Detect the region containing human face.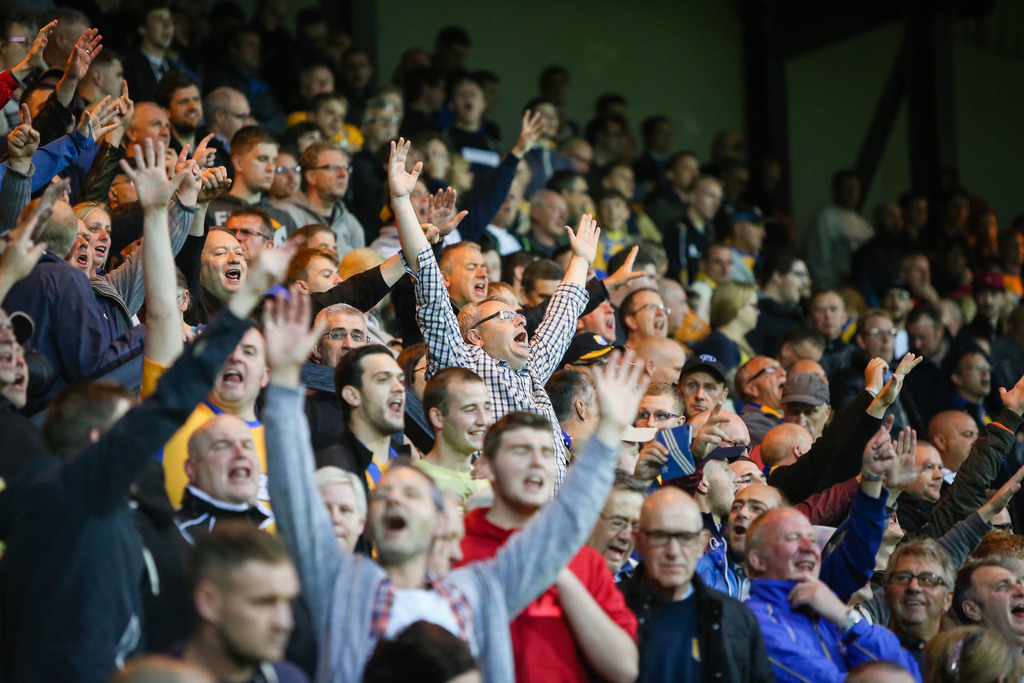
left=105, top=60, right=123, bottom=94.
